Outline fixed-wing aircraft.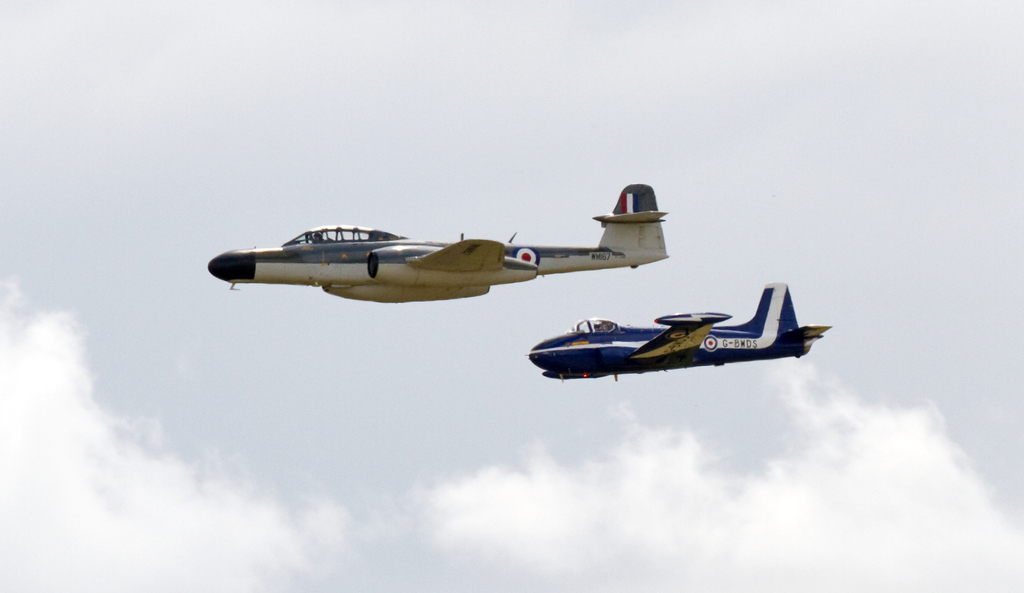
Outline: x1=527 y1=278 x2=827 y2=383.
